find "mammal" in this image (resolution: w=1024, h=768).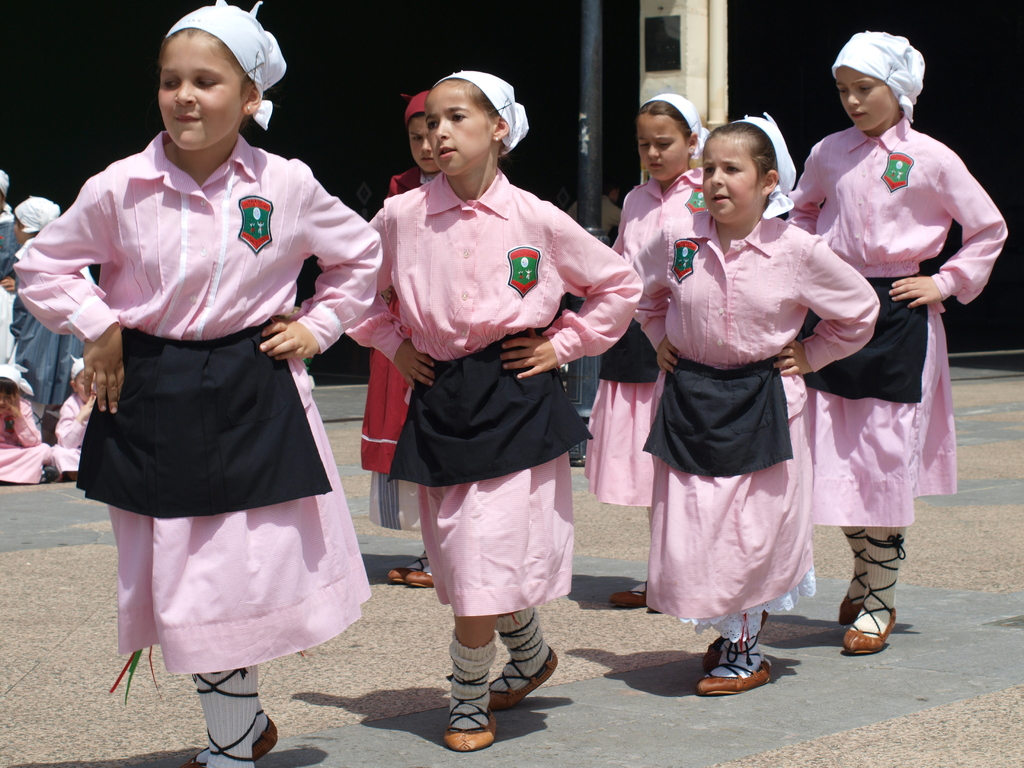
locate(12, 0, 384, 767).
